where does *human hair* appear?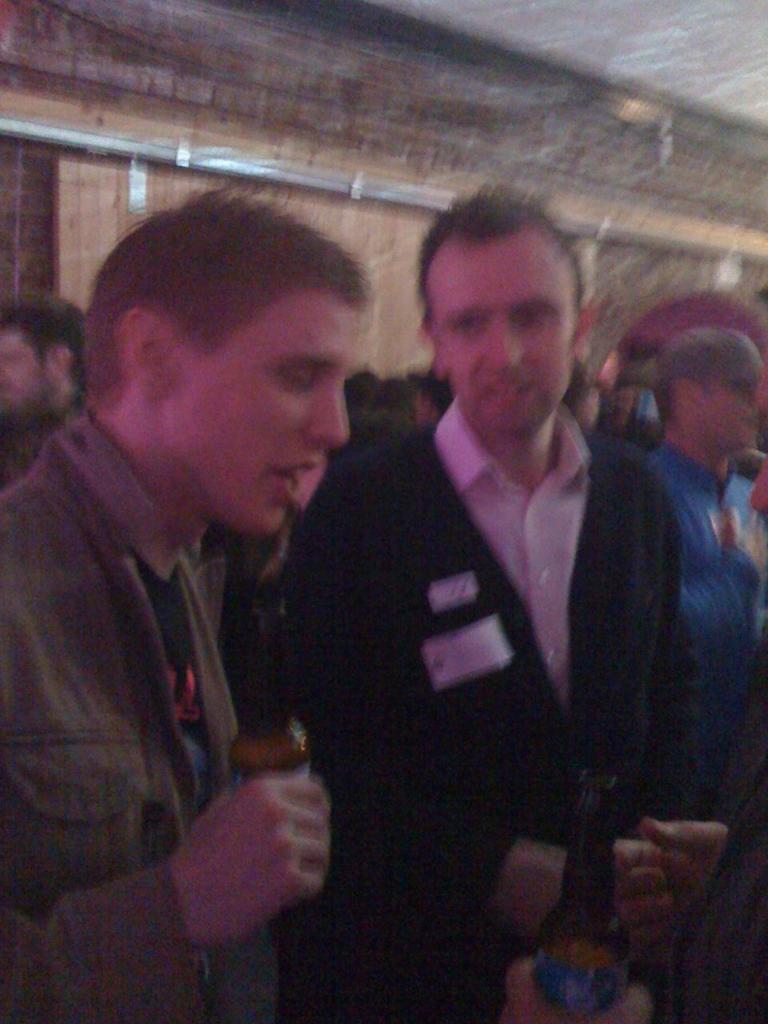
Appears at bbox=(0, 290, 85, 386).
